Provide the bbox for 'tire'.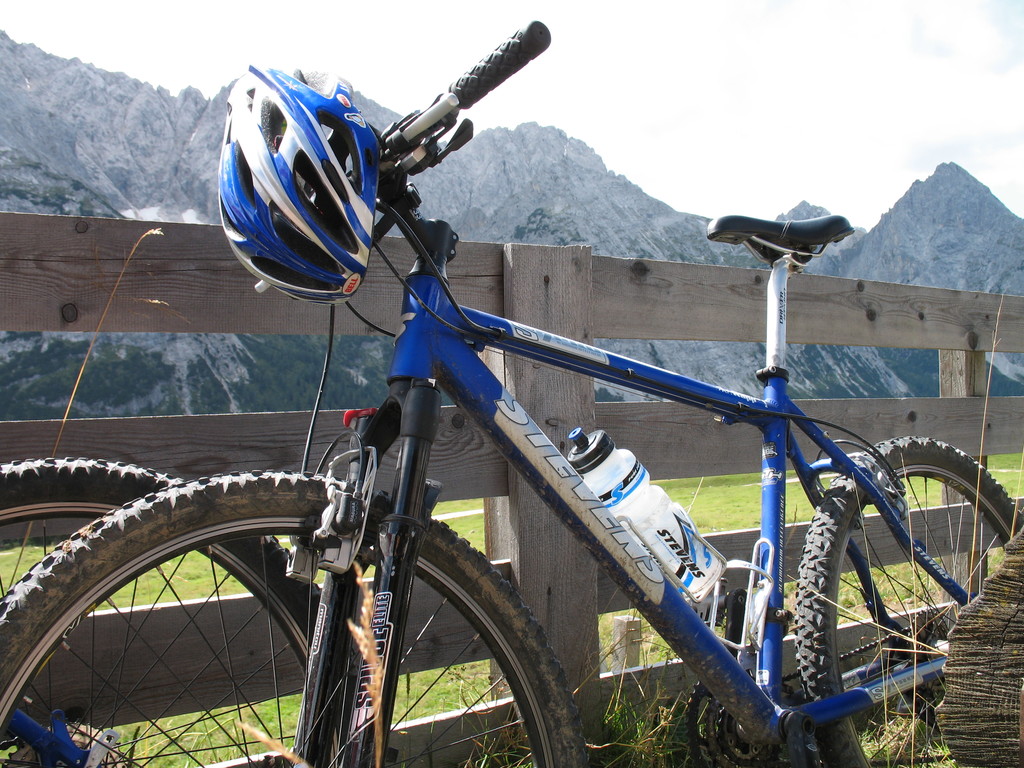
{"left": 793, "top": 434, "right": 1023, "bottom": 767}.
